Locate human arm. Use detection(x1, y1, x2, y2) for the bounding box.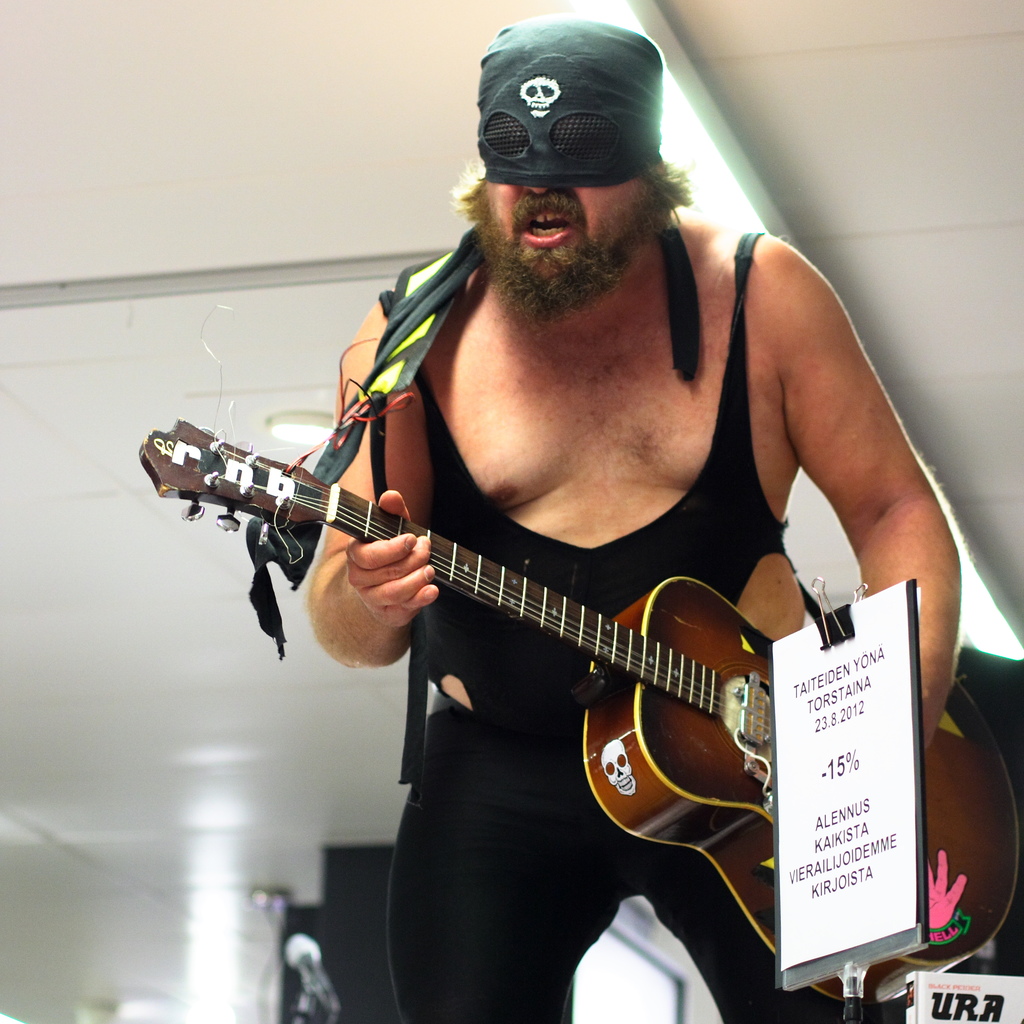
detection(298, 305, 449, 672).
